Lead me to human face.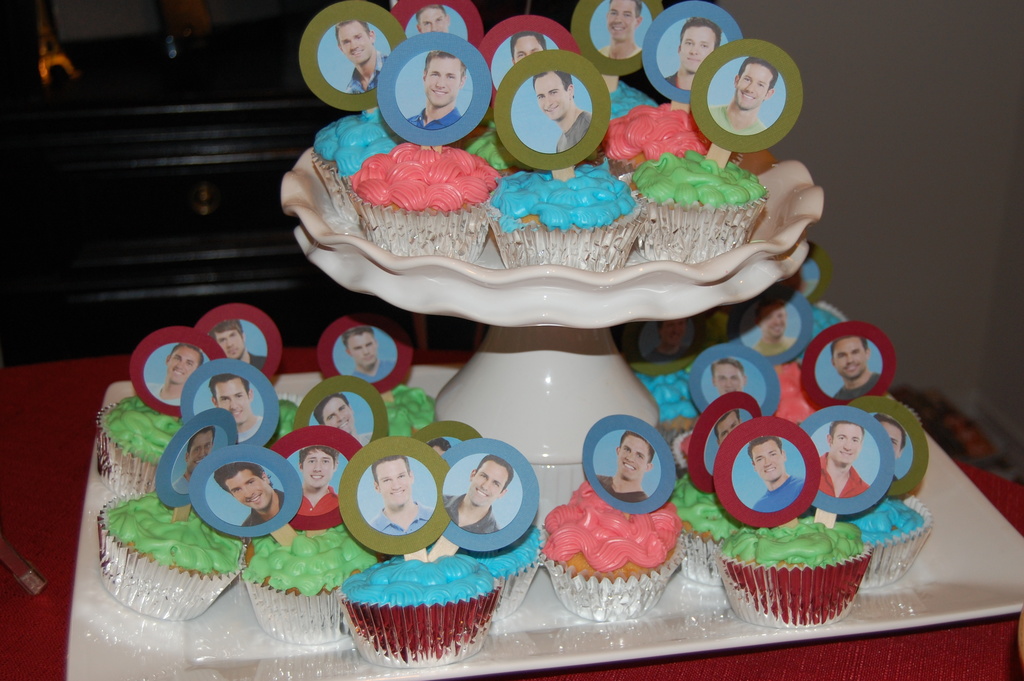
Lead to x1=750, y1=441, x2=785, y2=482.
